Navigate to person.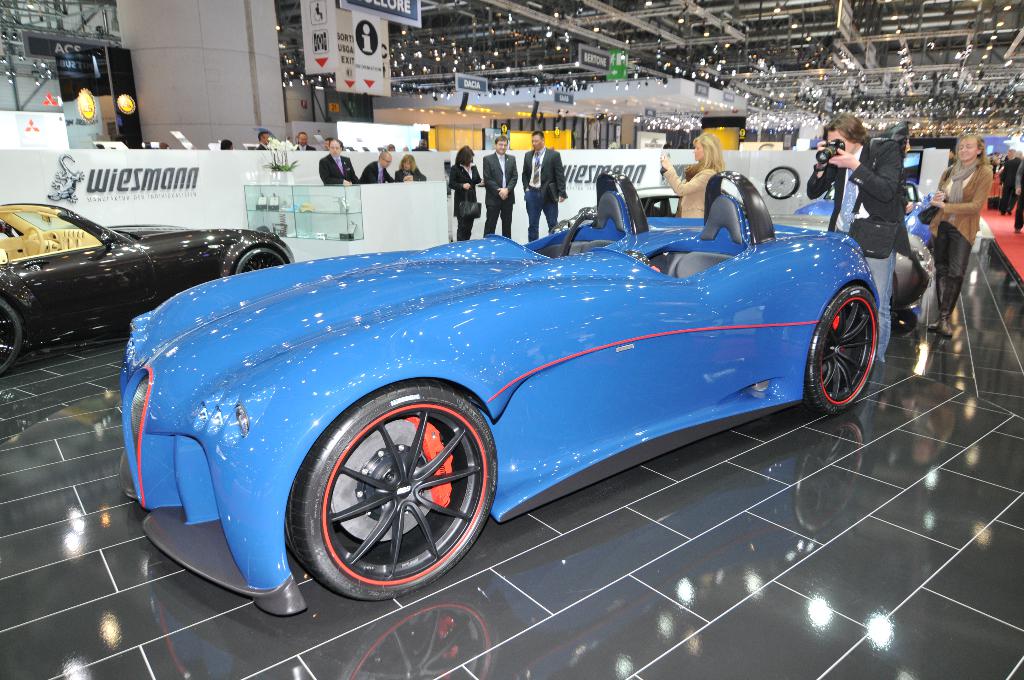
Navigation target: box=[252, 126, 270, 155].
